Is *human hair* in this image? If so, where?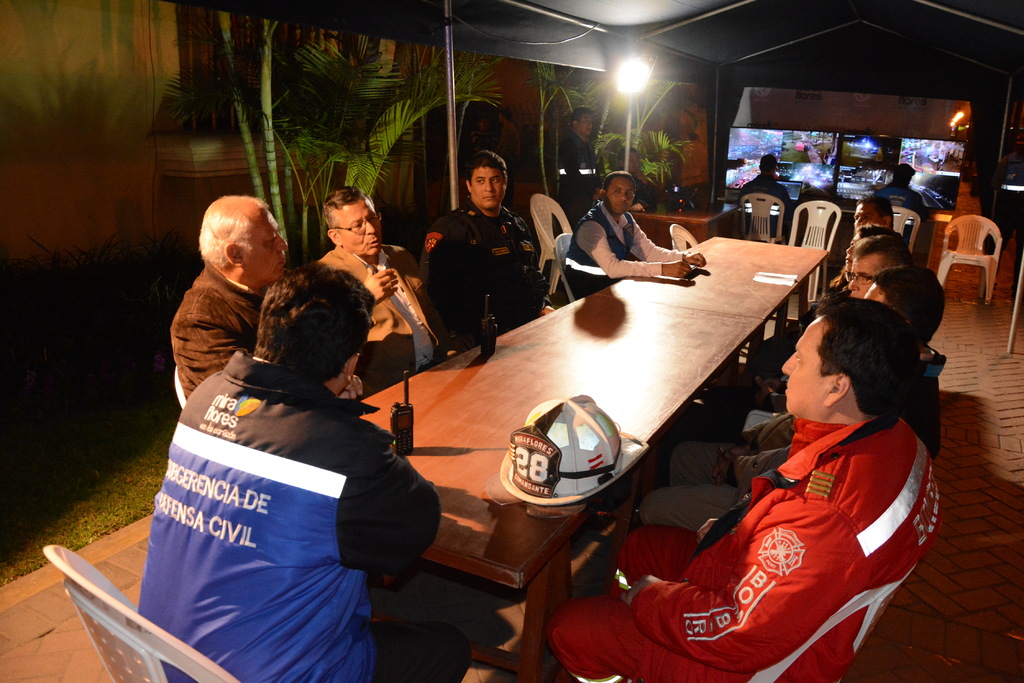
Yes, at left=466, top=148, right=508, bottom=189.
